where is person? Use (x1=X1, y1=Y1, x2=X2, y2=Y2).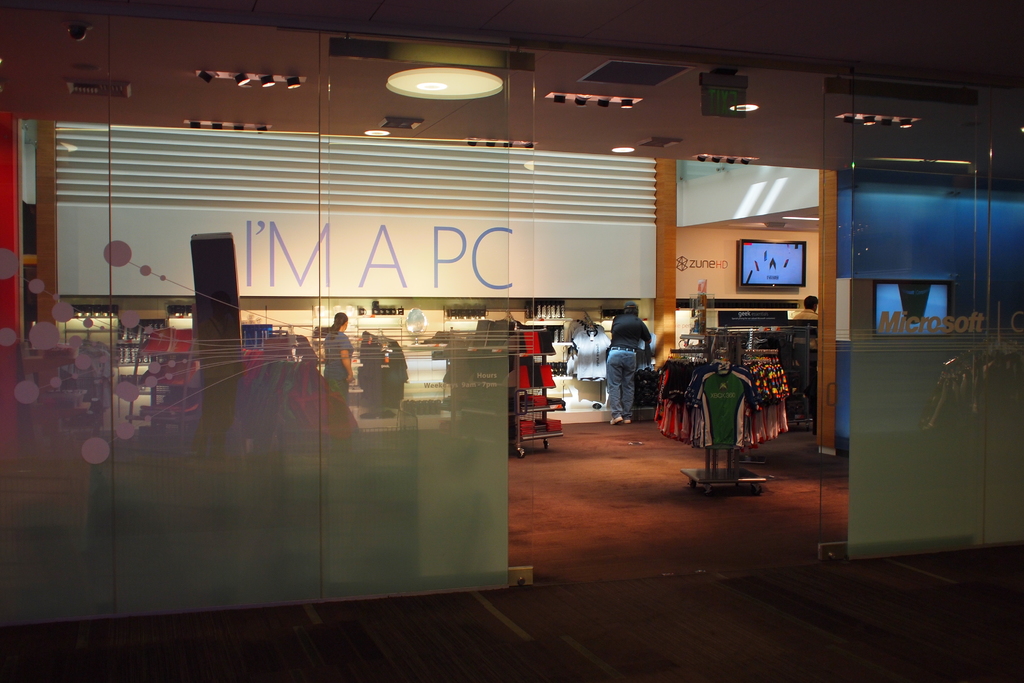
(x1=322, y1=313, x2=359, y2=415).
